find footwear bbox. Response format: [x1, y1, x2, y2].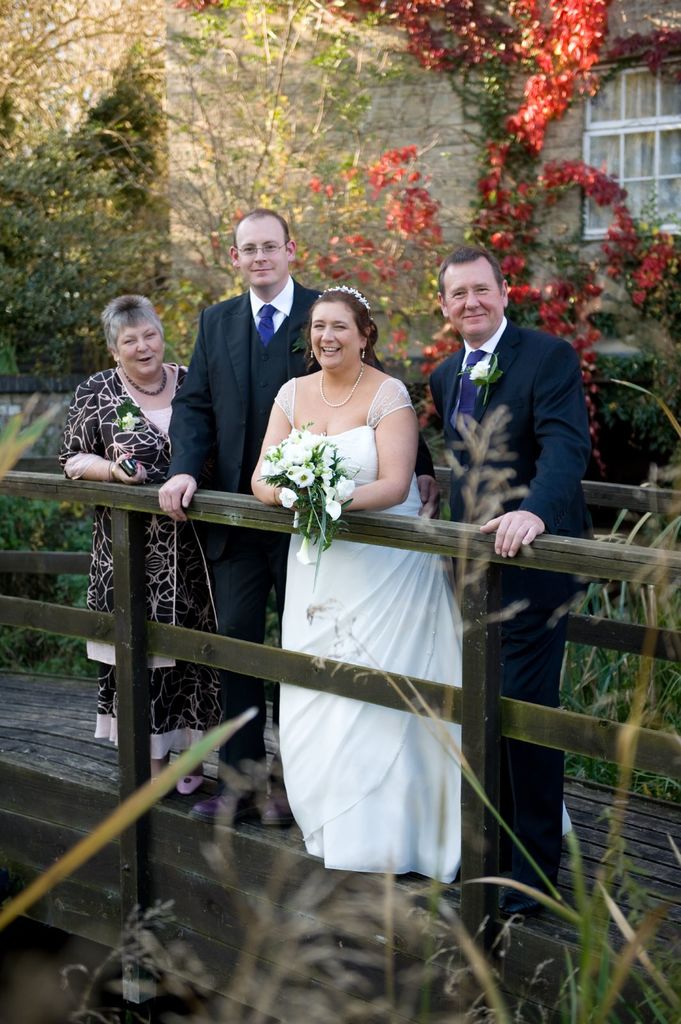
[202, 796, 246, 827].
